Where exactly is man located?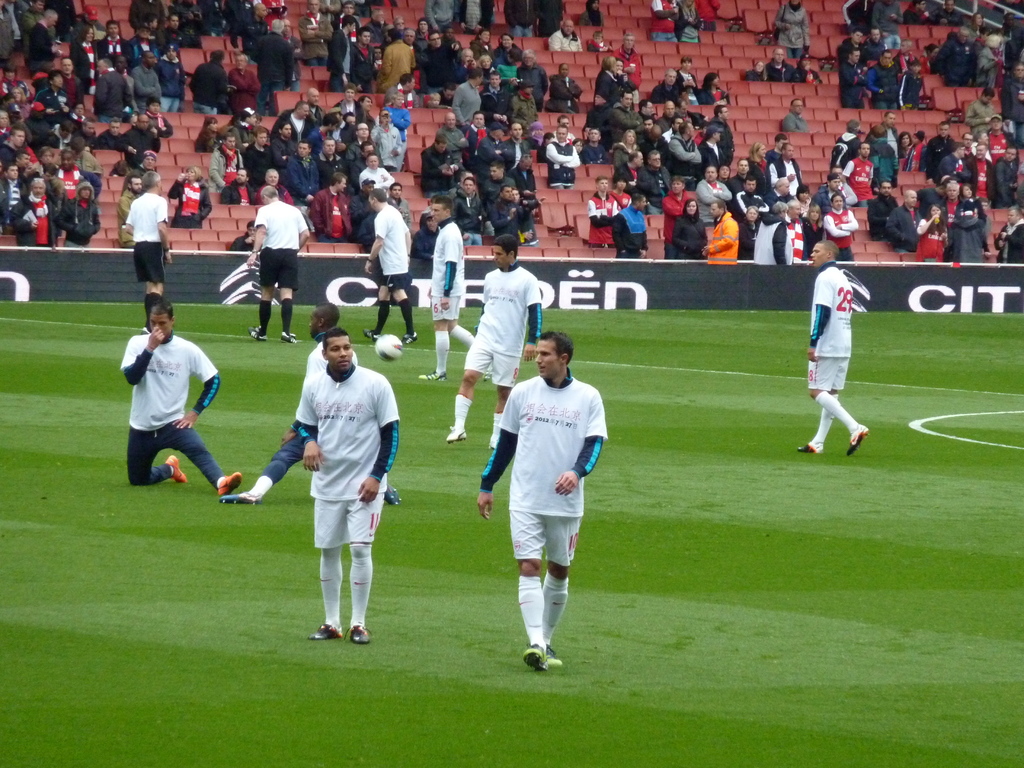
Its bounding box is box=[617, 145, 644, 188].
